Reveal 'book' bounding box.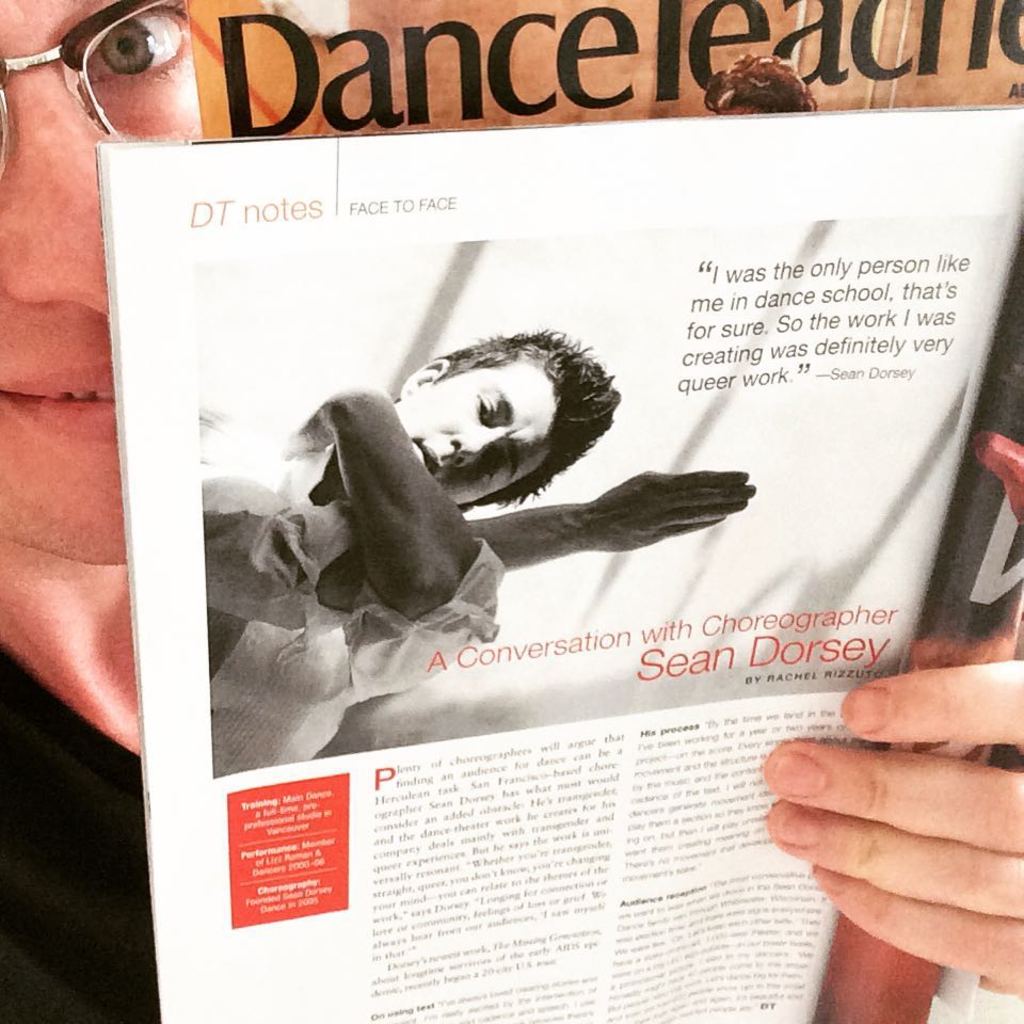
Revealed: pyautogui.locateOnScreen(93, 98, 1023, 1023).
